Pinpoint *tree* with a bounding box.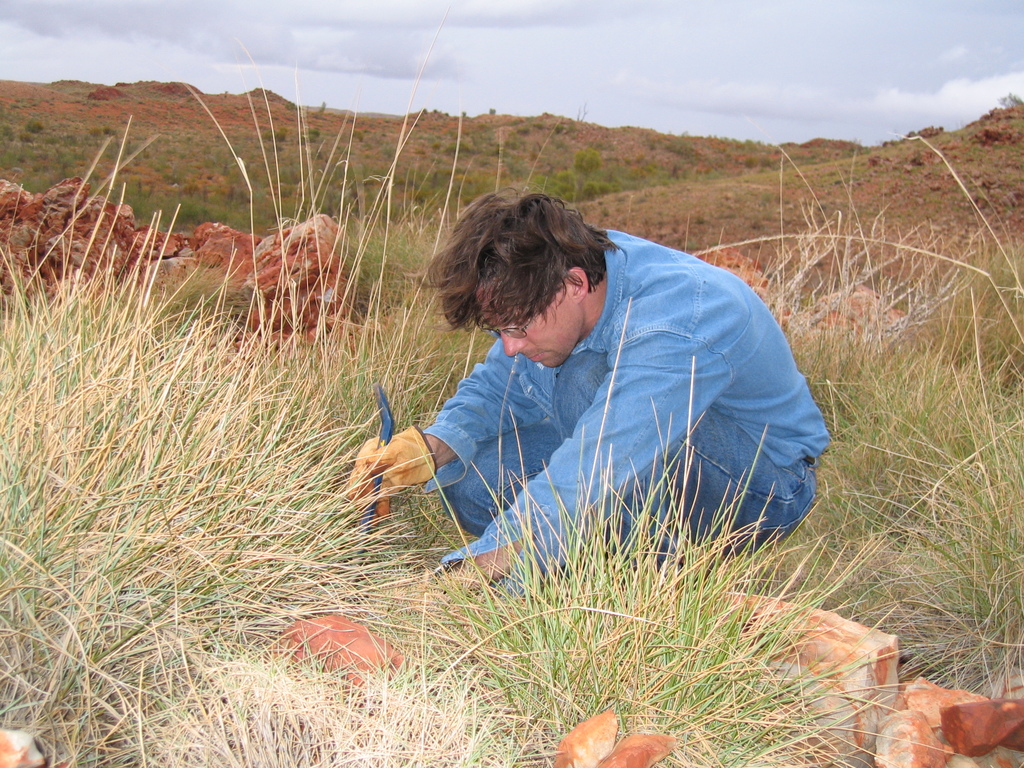
<region>561, 145, 612, 196</region>.
